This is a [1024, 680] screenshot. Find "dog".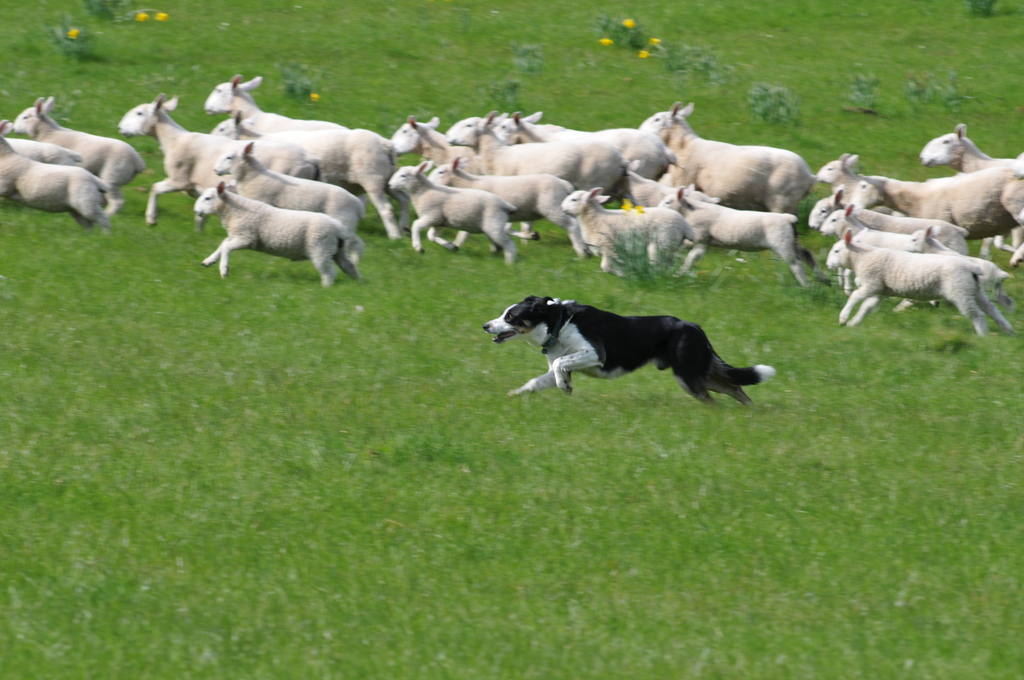
Bounding box: region(486, 282, 778, 415).
